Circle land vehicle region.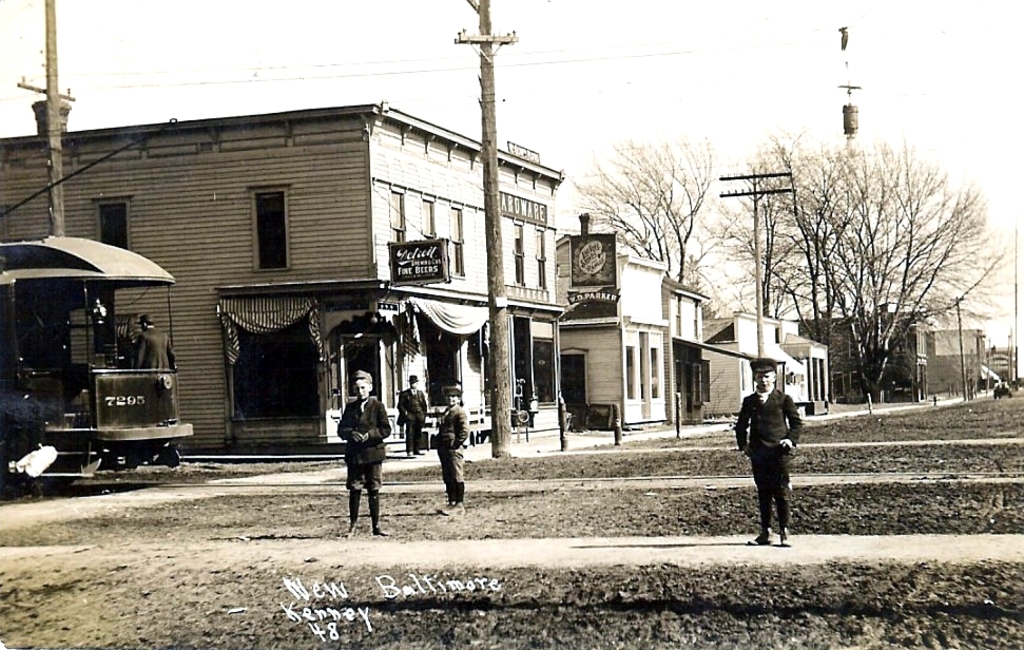
Region: <bbox>992, 380, 1012, 400</bbox>.
